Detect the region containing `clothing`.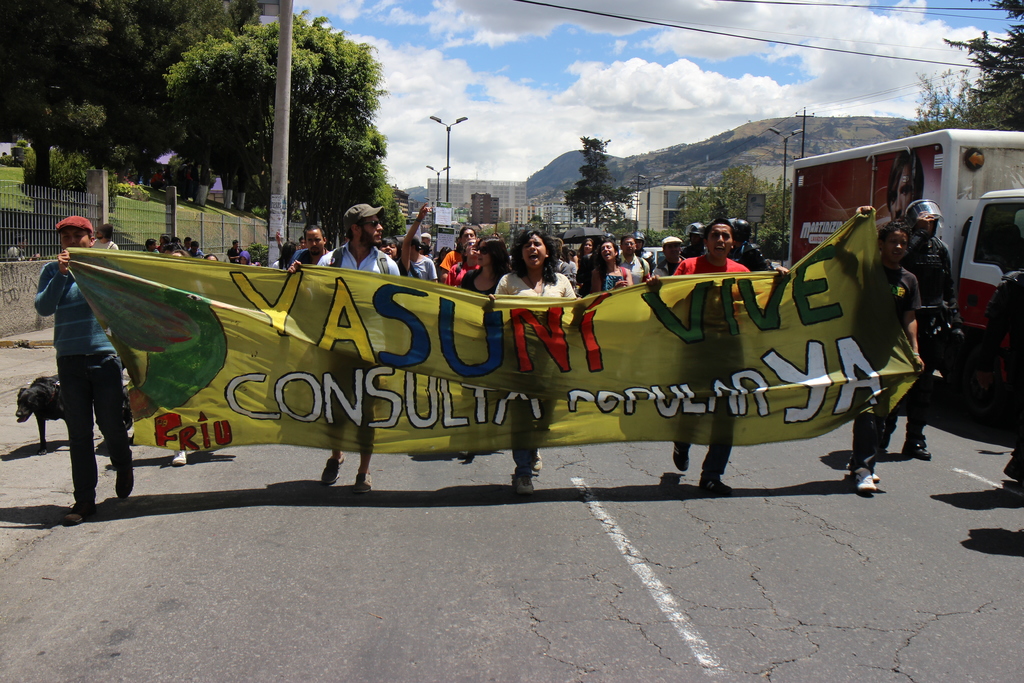
detection(25, 223, 125, 507).
